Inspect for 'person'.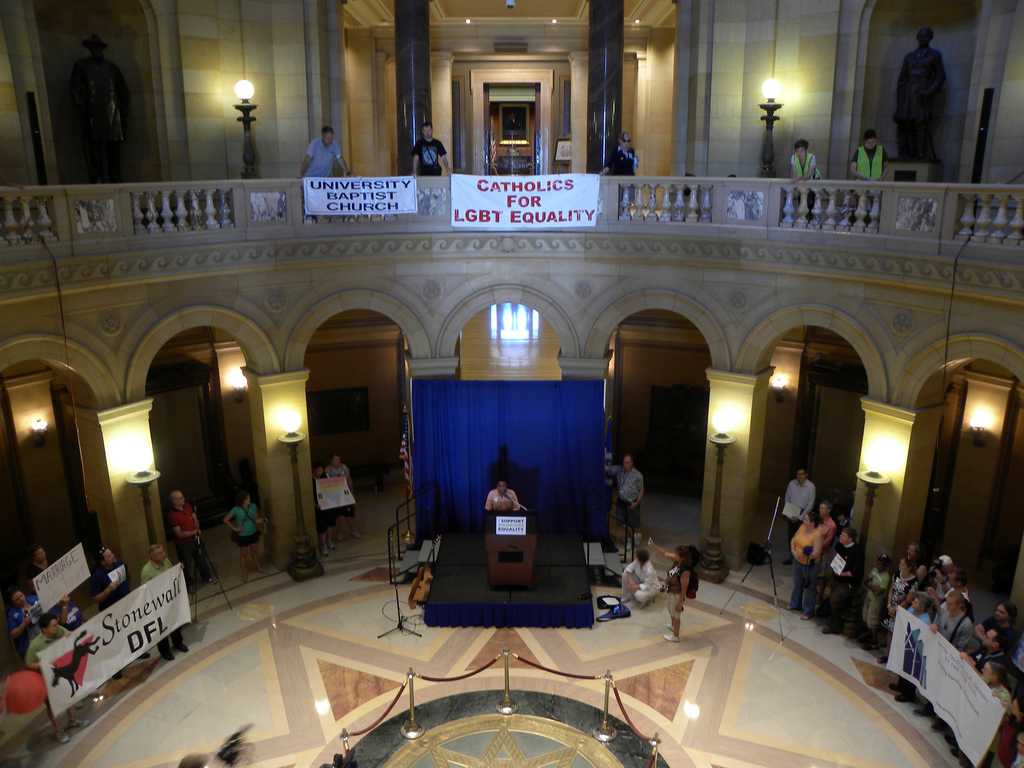
Inspection: x1=607, y1=458, x2=645, y2=552.
